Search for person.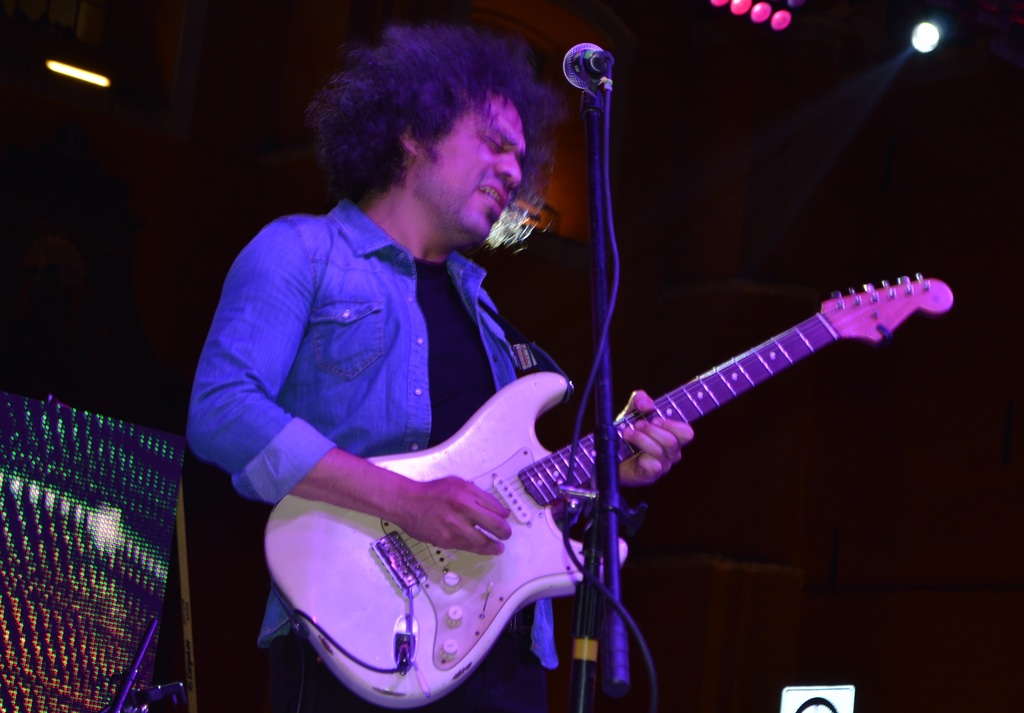
Found at BBox(208, 40, 825, 699).
